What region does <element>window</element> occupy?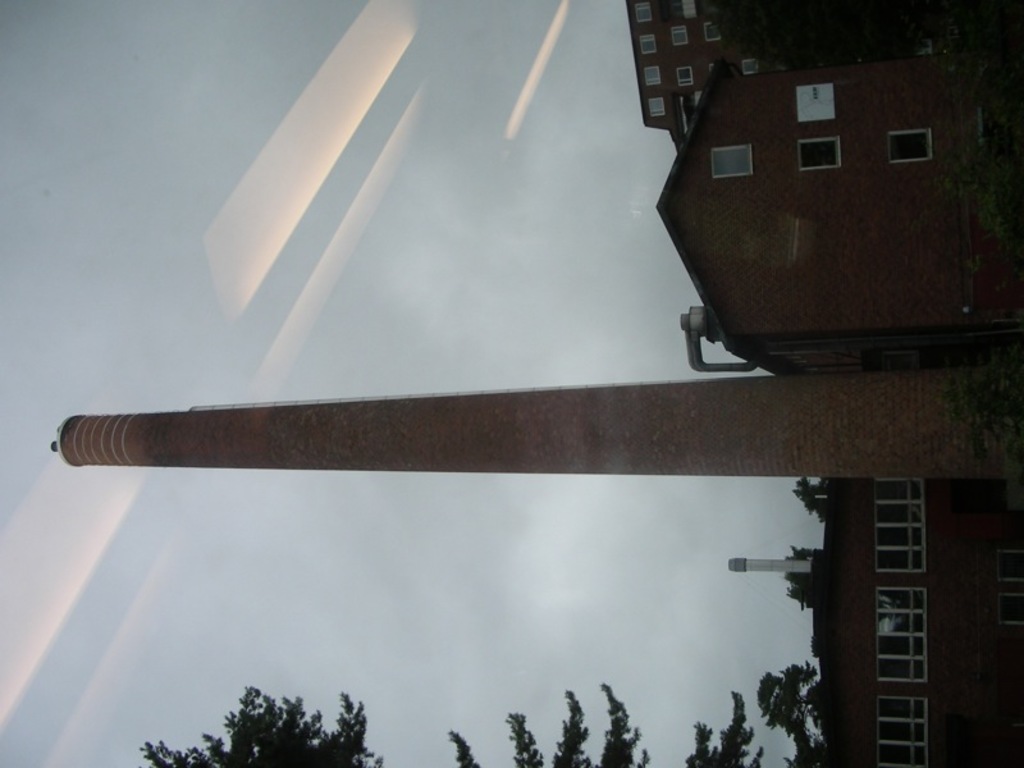
region(636, 1, 654, 23).
